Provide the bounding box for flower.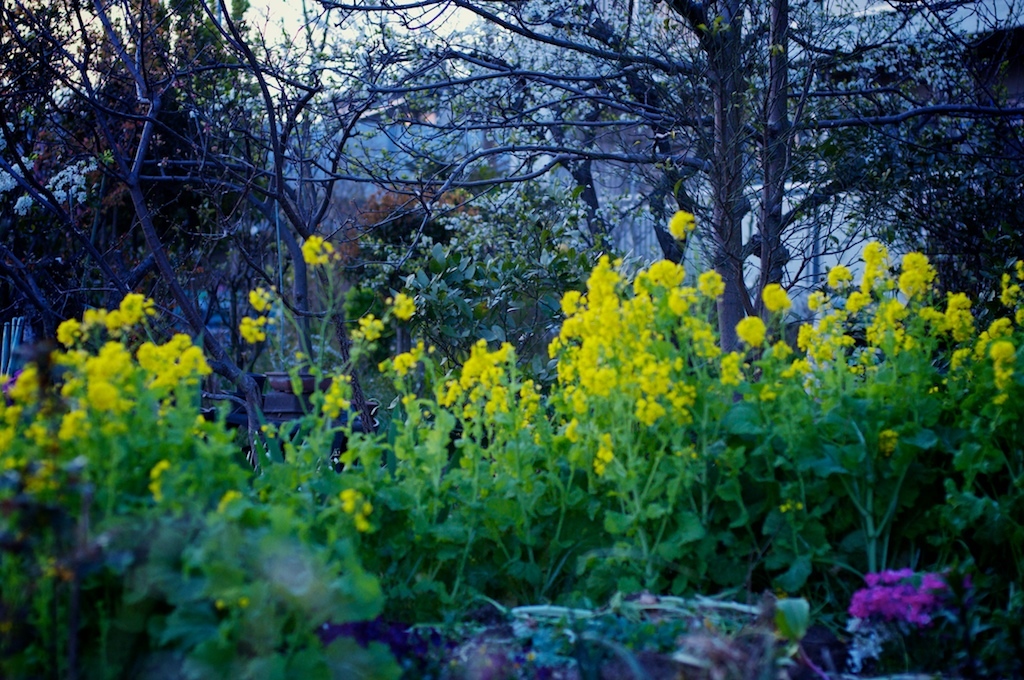
region(667, 207, 695, 241).
